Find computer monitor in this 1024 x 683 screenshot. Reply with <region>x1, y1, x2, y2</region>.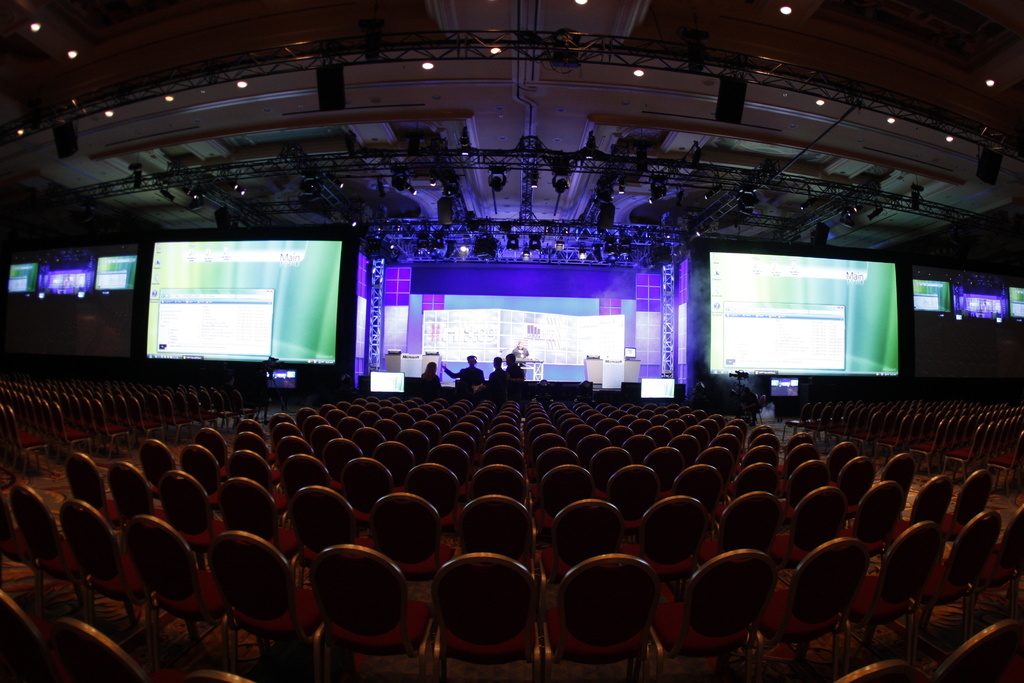
<region>708, 247, 897, 378</region>.
